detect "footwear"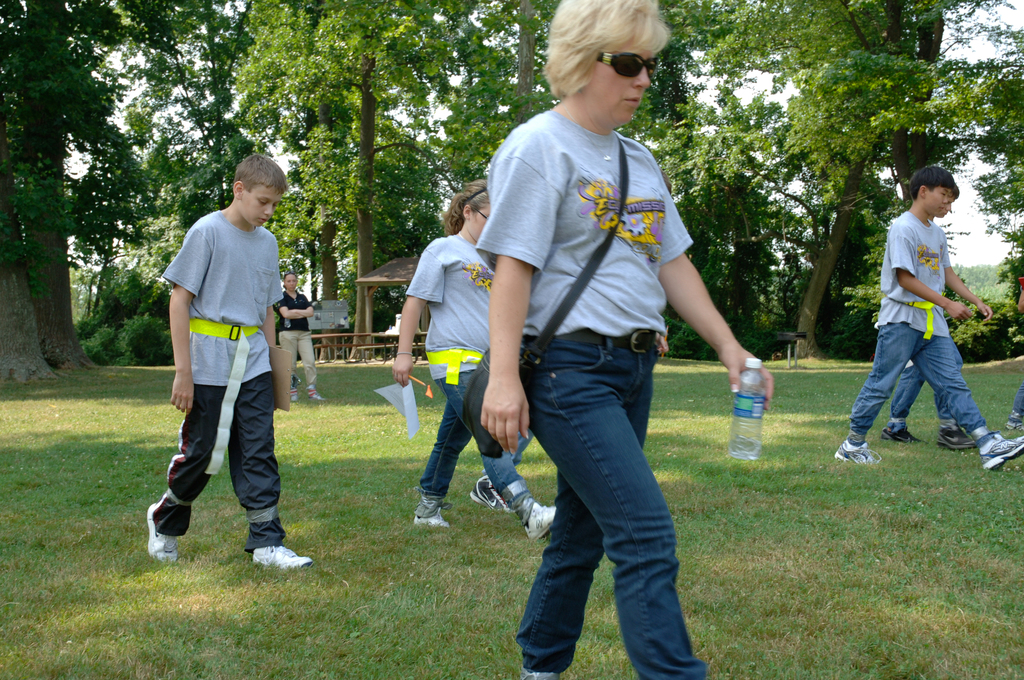
pyautogui.locateOnScreen(415, 511, 449, 528)
